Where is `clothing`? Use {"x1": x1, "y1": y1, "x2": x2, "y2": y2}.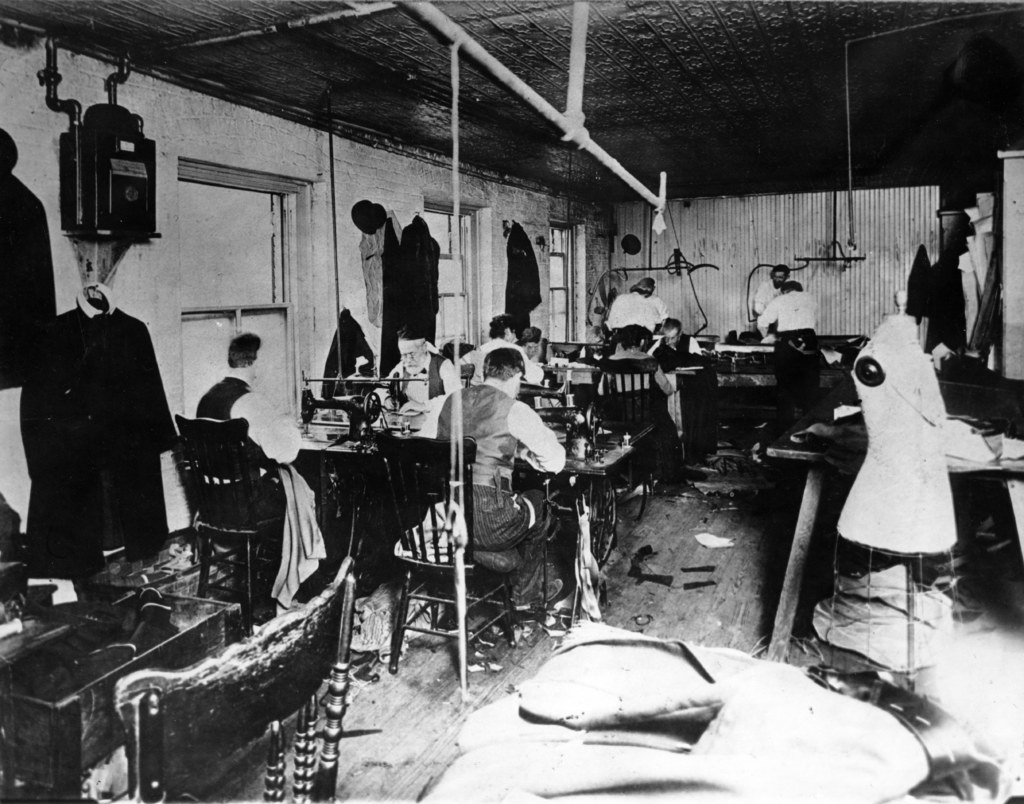
{"x1": 420, "y1": 382, "x2": 564, "y2": 537}.
